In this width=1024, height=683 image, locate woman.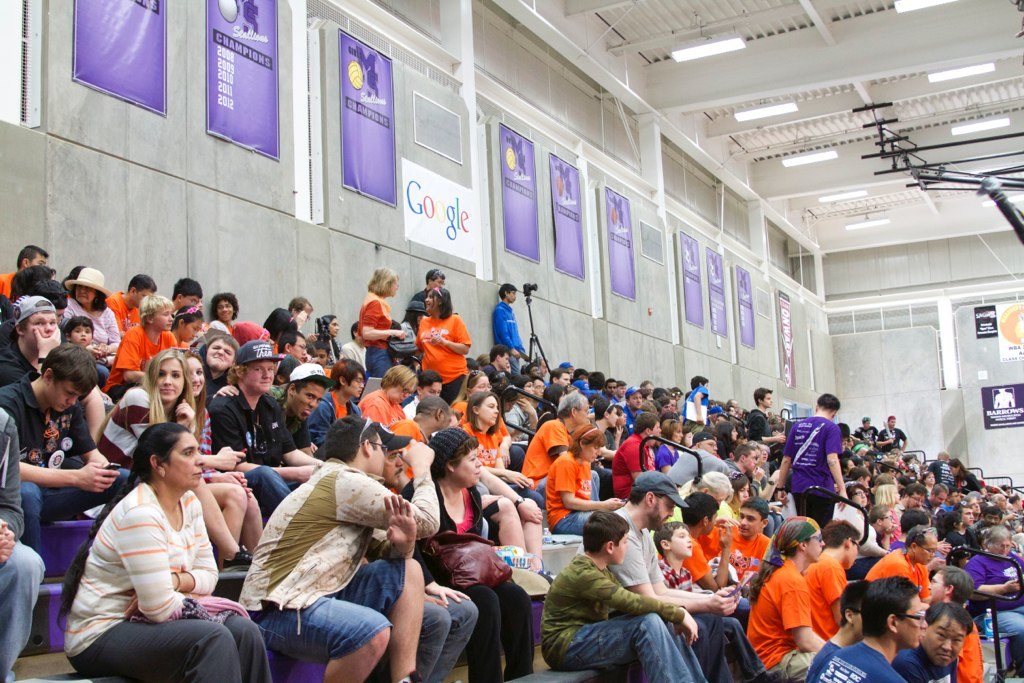
Bounding box: Rect(416, 286, 470, 400).
